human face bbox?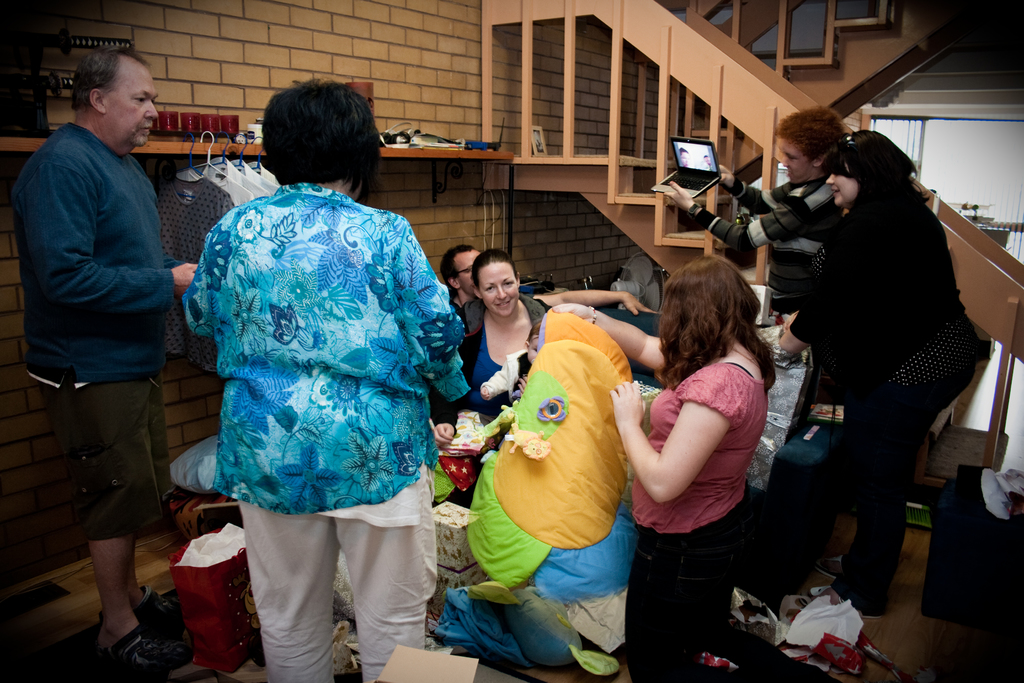
crop(482, 256, 516, 316)
